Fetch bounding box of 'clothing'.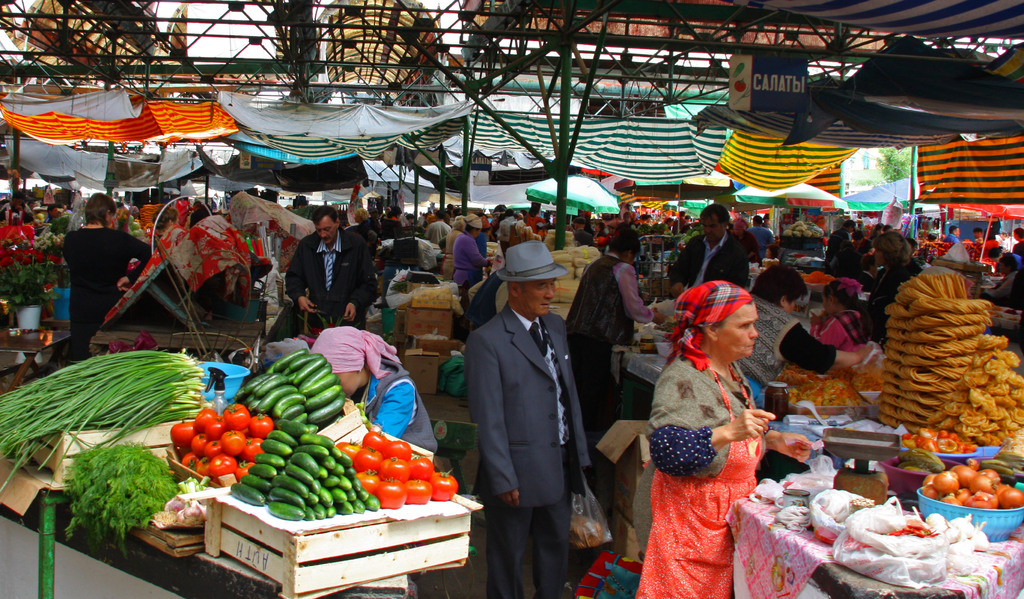
Bbox: crop(455, 235, 481, 289).
